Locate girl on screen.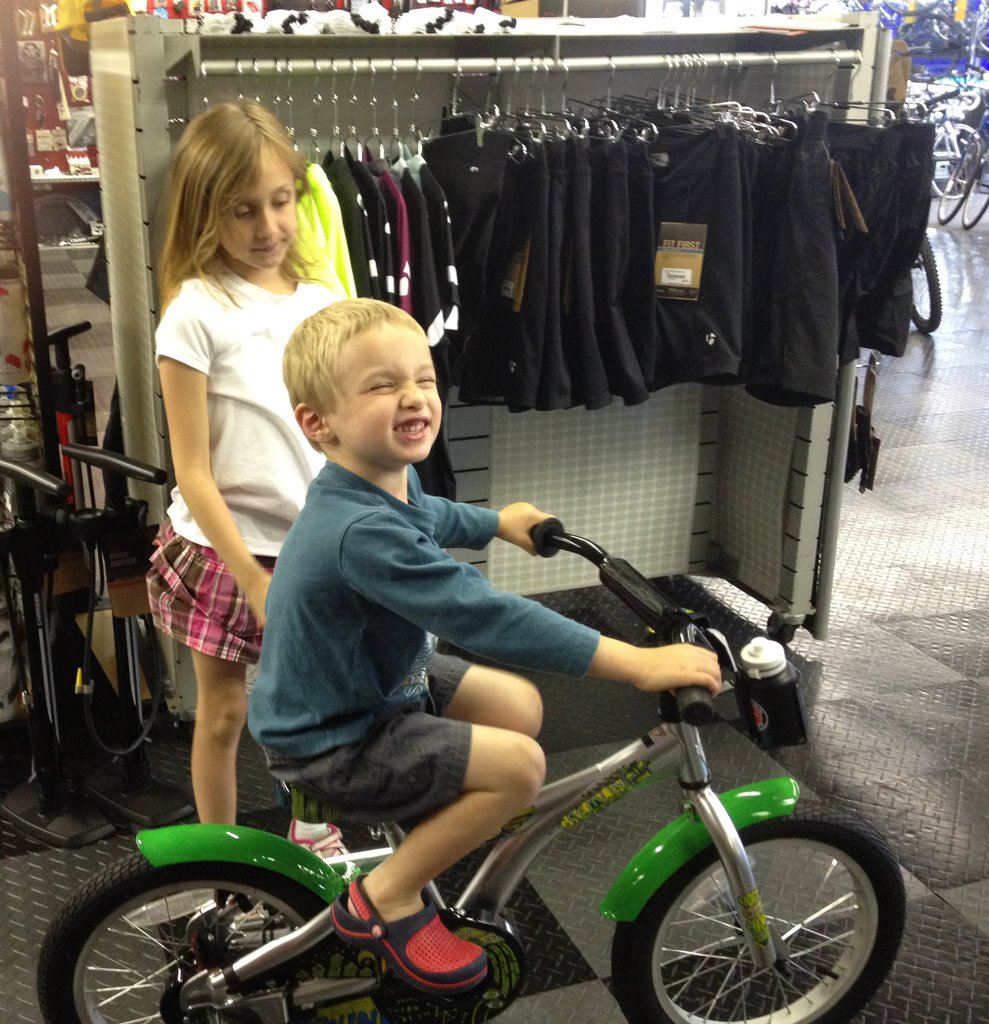
On screen at l=115, t=97, r=346, b=898.
